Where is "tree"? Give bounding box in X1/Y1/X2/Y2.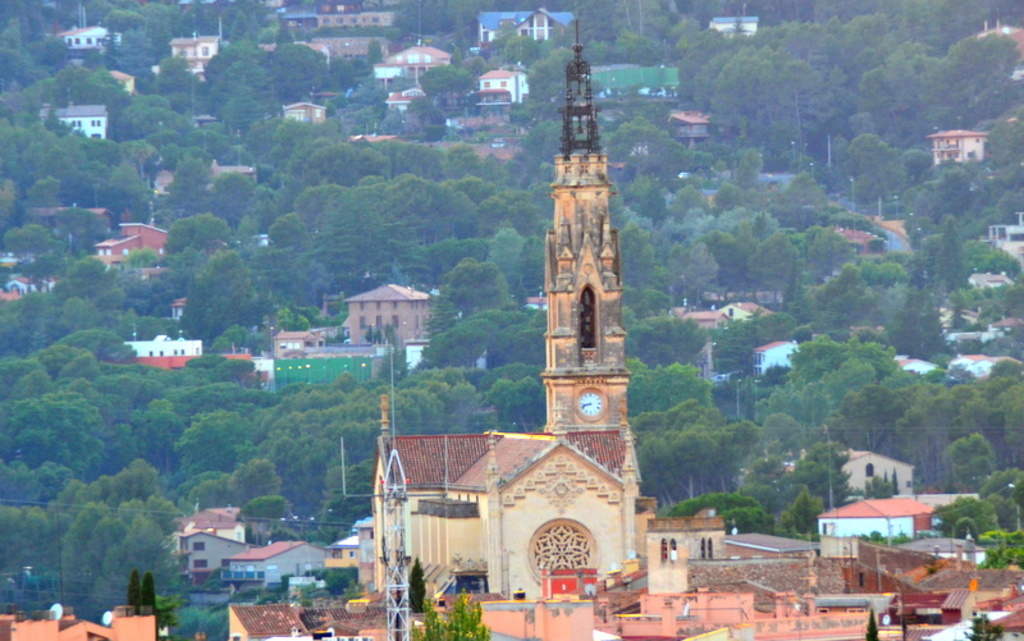
163/595/230/640.
